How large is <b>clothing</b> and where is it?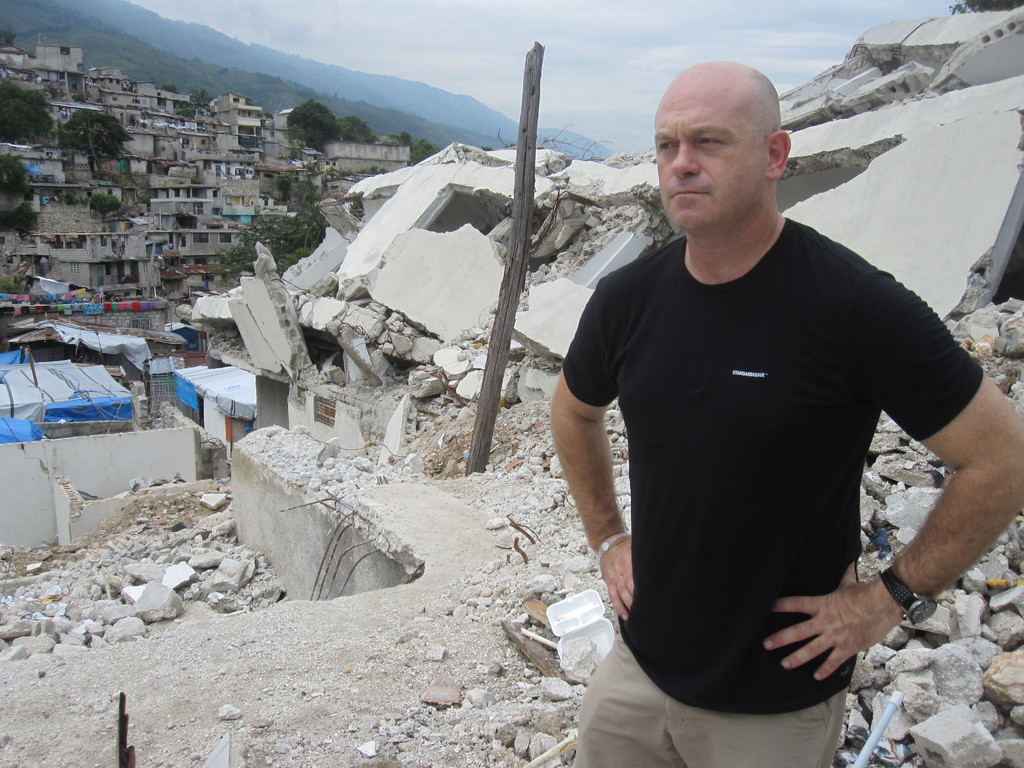
Bounding box: detection(570, 180, 974, 710).
